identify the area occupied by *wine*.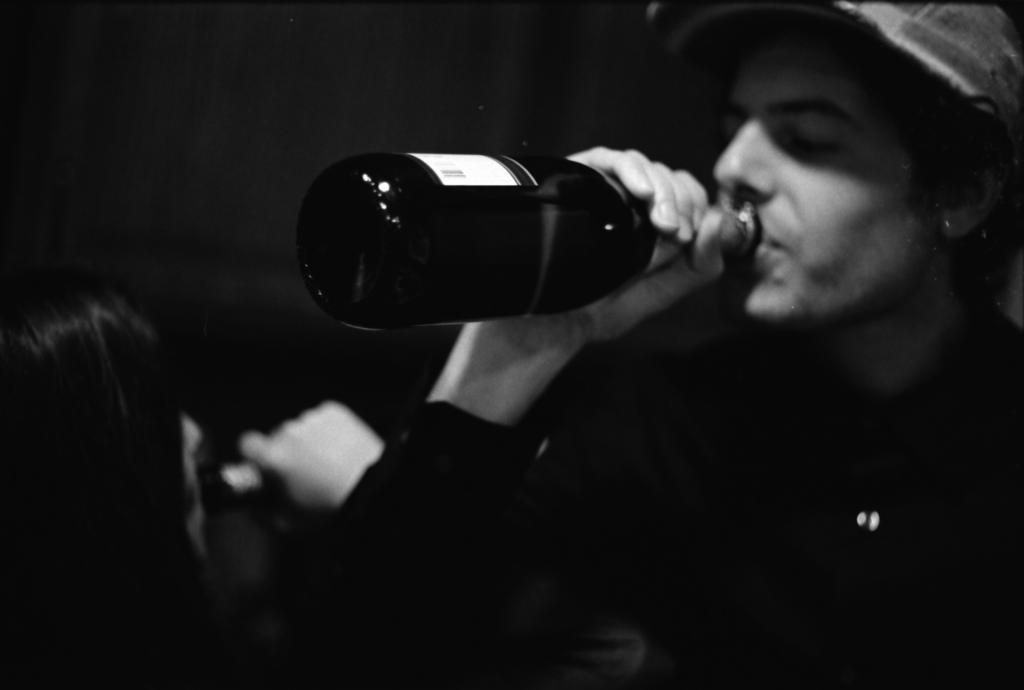
Area: x1=282 y1=151 x2=756 y2=328.
